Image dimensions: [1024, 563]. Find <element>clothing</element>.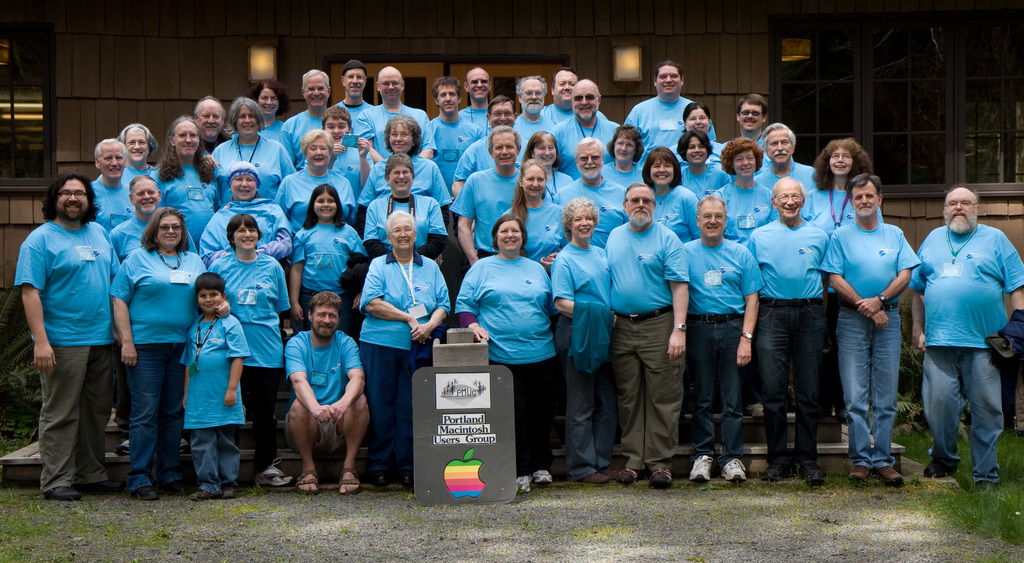
locate(457, 106, 485, 129).
